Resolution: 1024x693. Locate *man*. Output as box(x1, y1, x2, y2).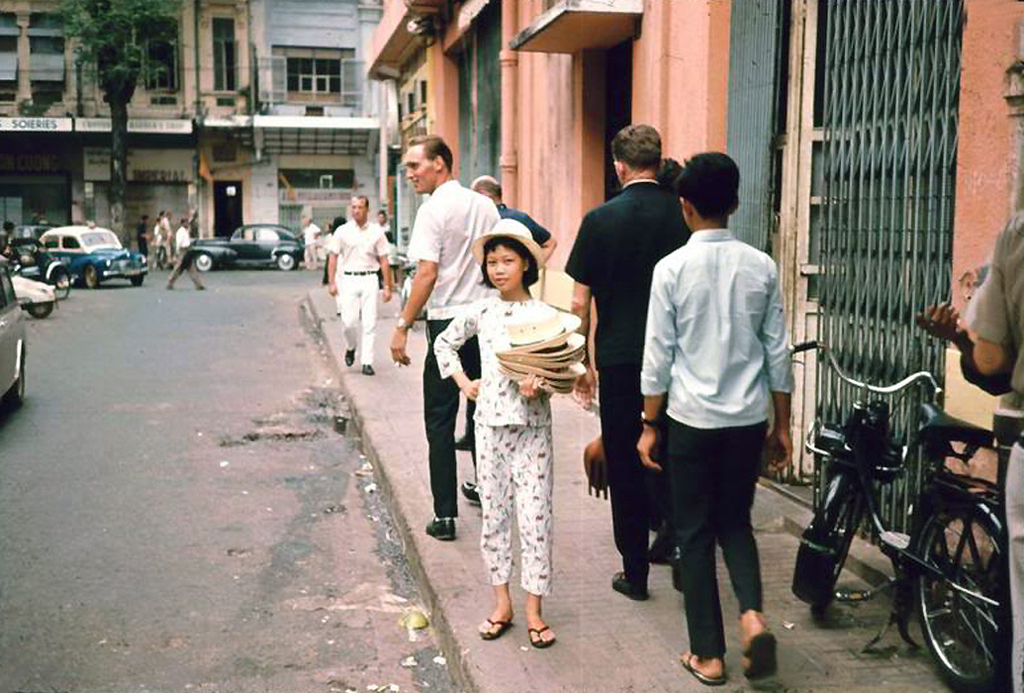
box(457, 173, 557, 509).
